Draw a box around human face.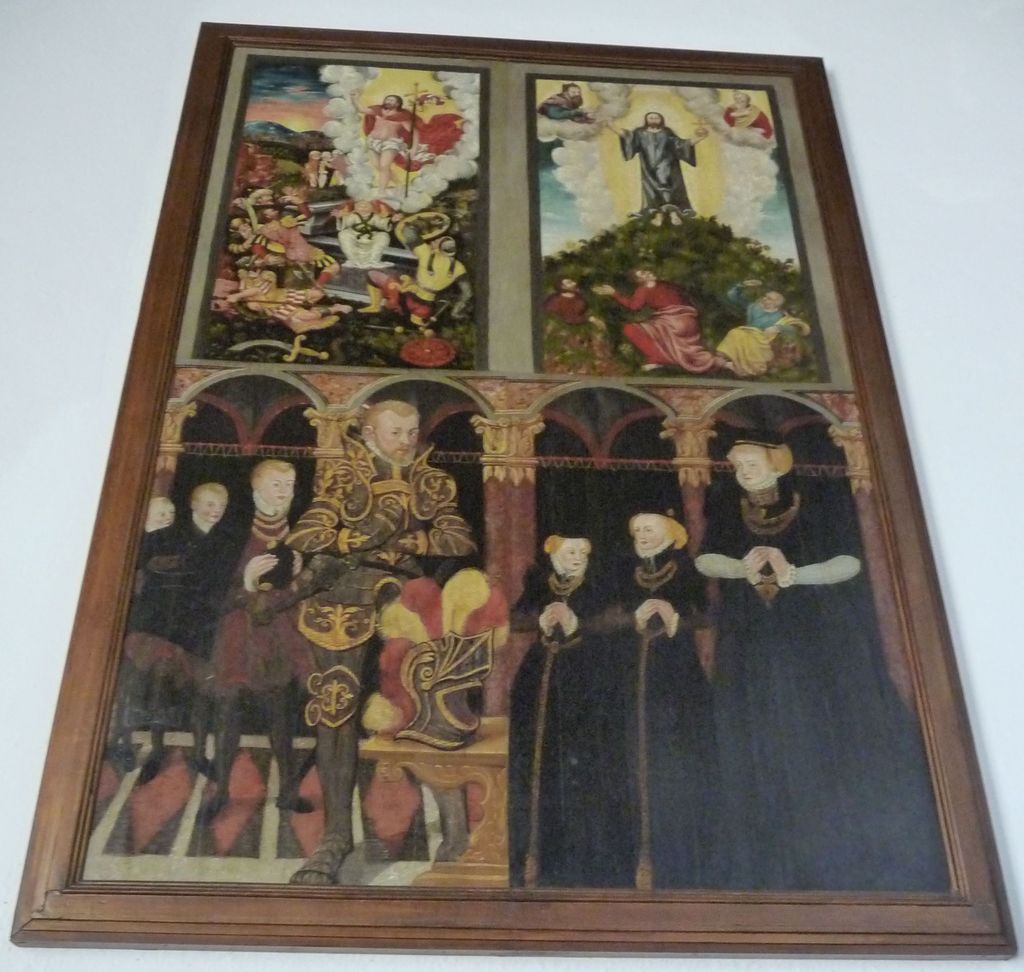
{"left": 560, "top": 277, "right": 585, "bottom": 293}.
